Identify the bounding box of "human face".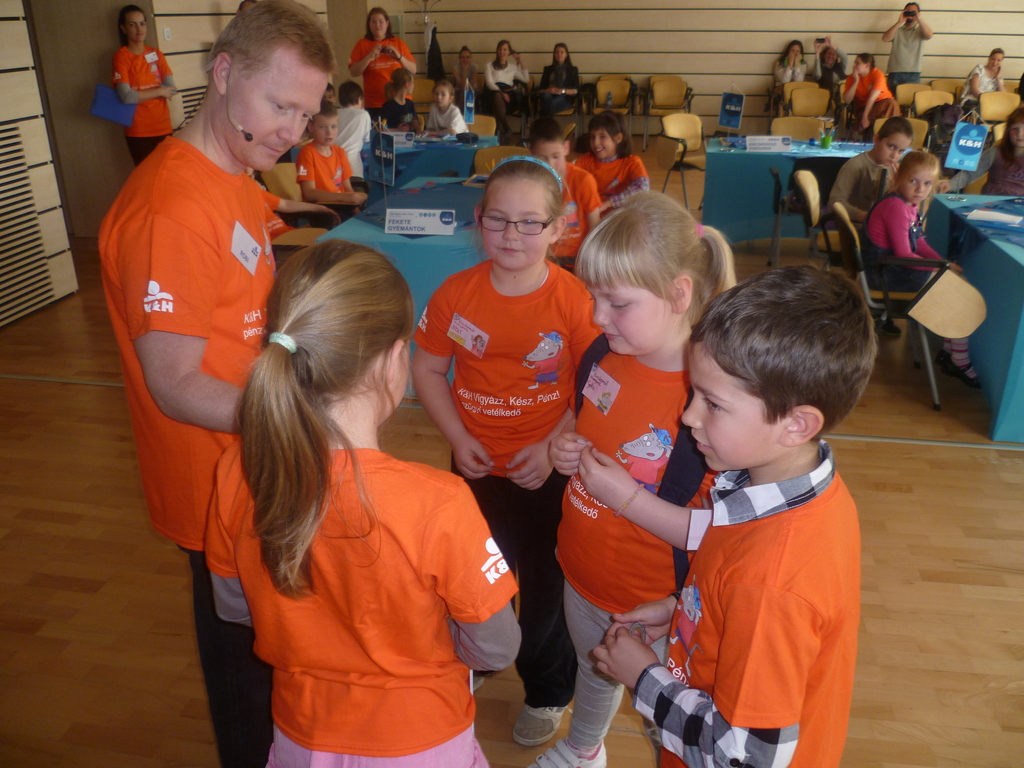
{"left": 127, "top": 7, "right": 148, "bottom": 44}.
